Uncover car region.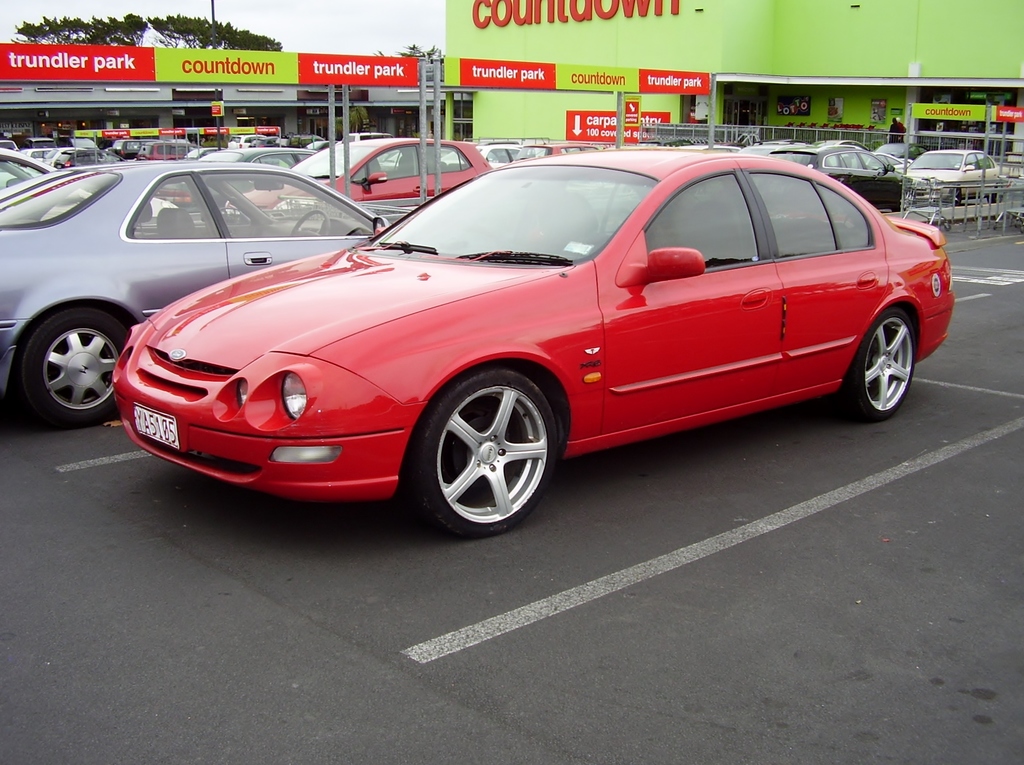
Uncovered: l=0, t=156, r=392, b=424.
